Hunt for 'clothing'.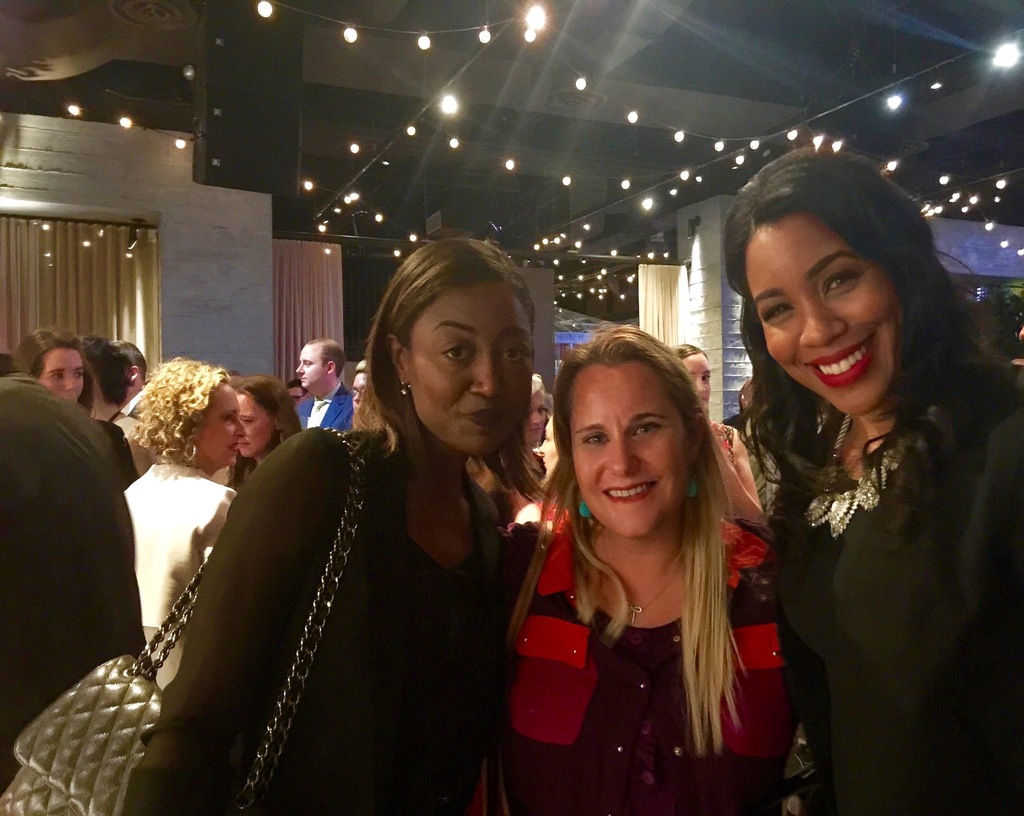
Hunted down at locate(707, 418, 737, 457).
